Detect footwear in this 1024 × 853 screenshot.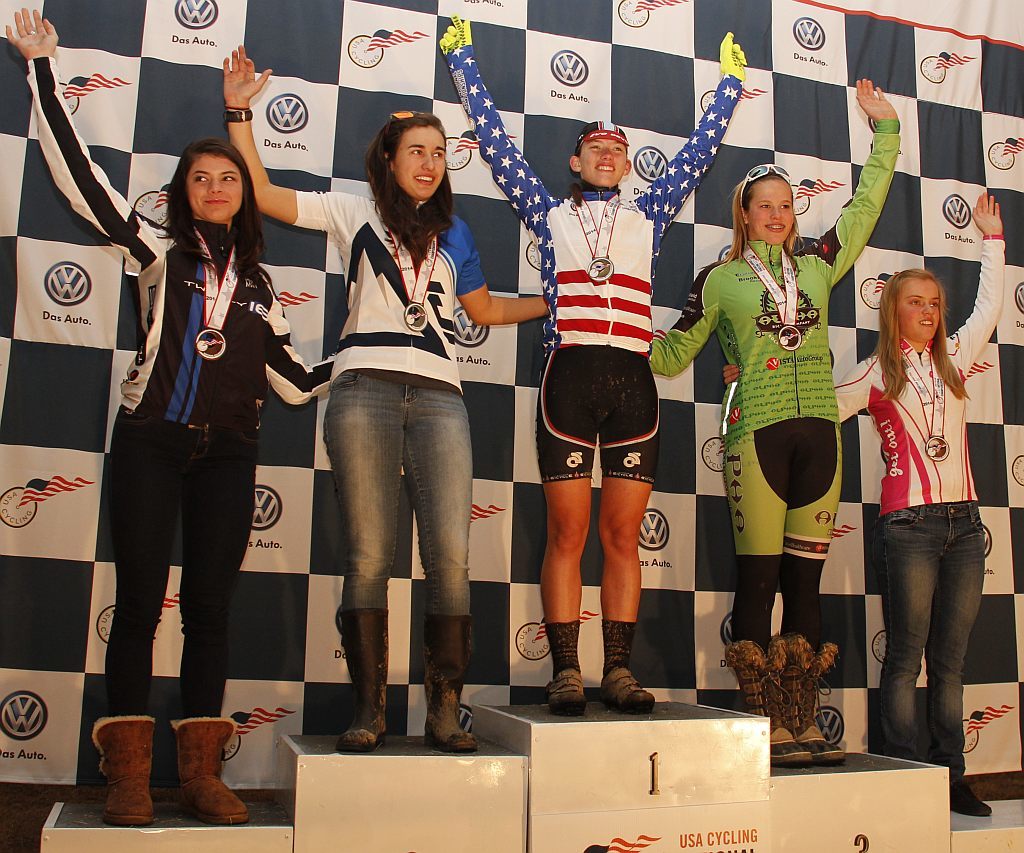
Detection: 419 610 480 753.
